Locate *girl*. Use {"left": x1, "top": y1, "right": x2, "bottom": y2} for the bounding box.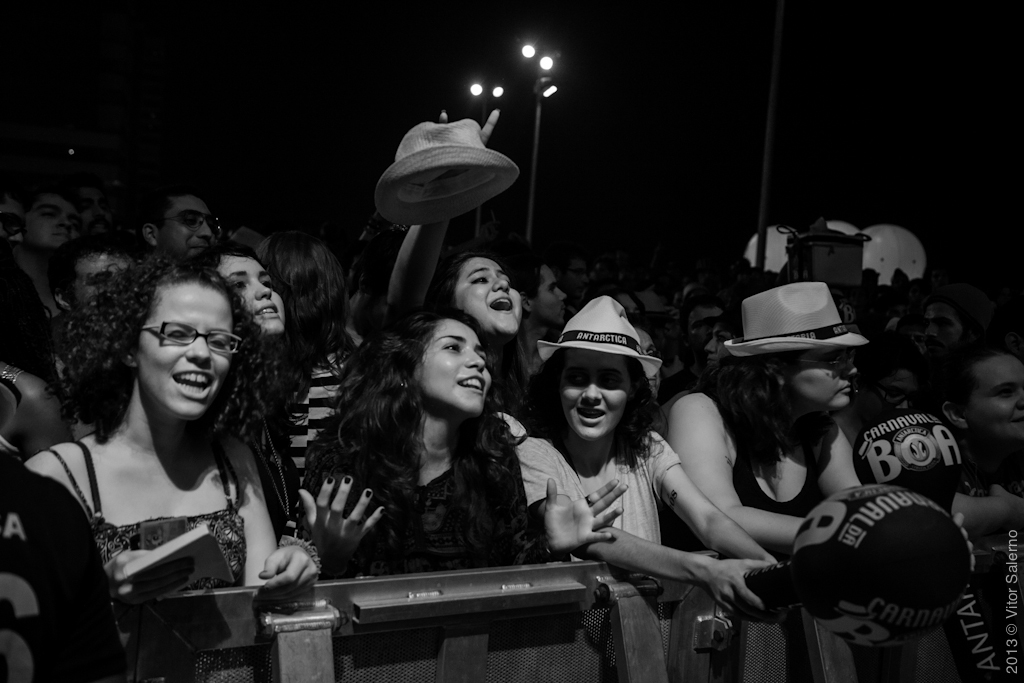
{"left": 298, "top": 304, "right": 627, "bottom": 570}.
